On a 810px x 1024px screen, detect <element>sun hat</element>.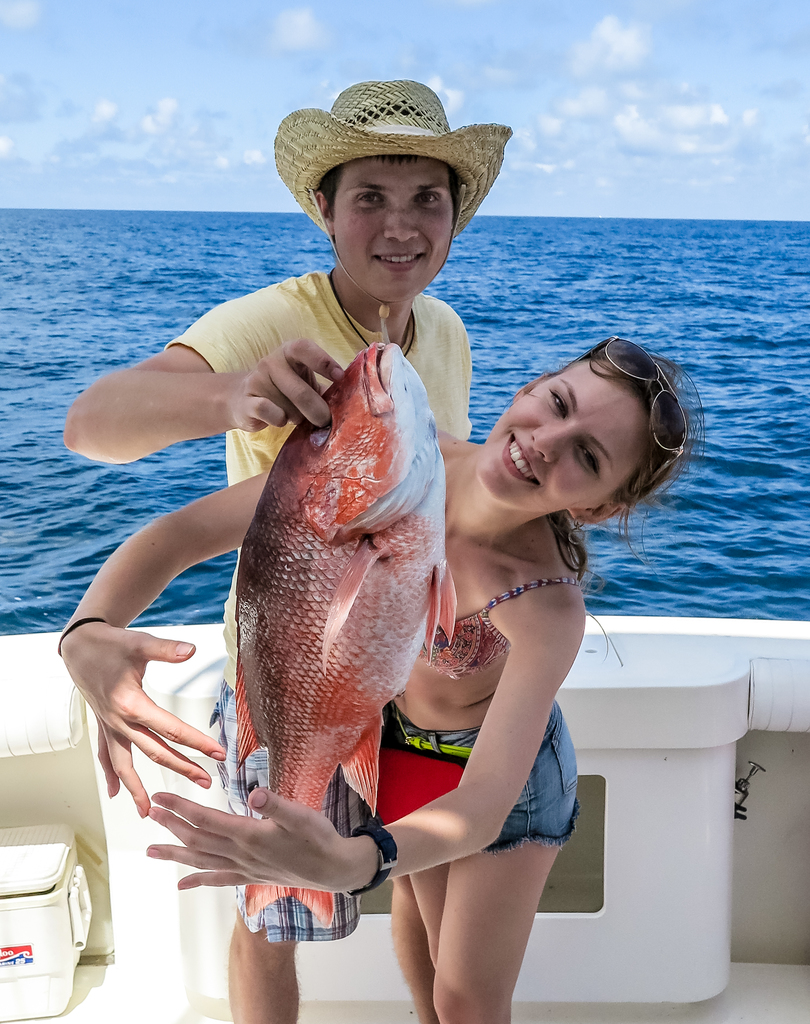
<box>271,76,514,348</box>.
